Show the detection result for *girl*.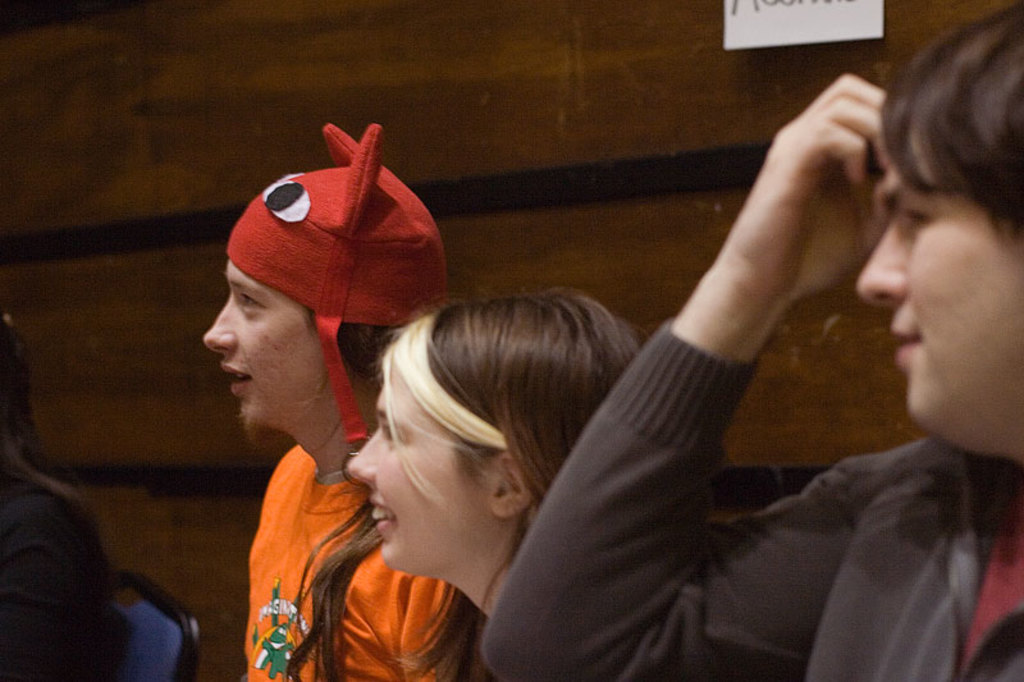
(288,297,641,678).
